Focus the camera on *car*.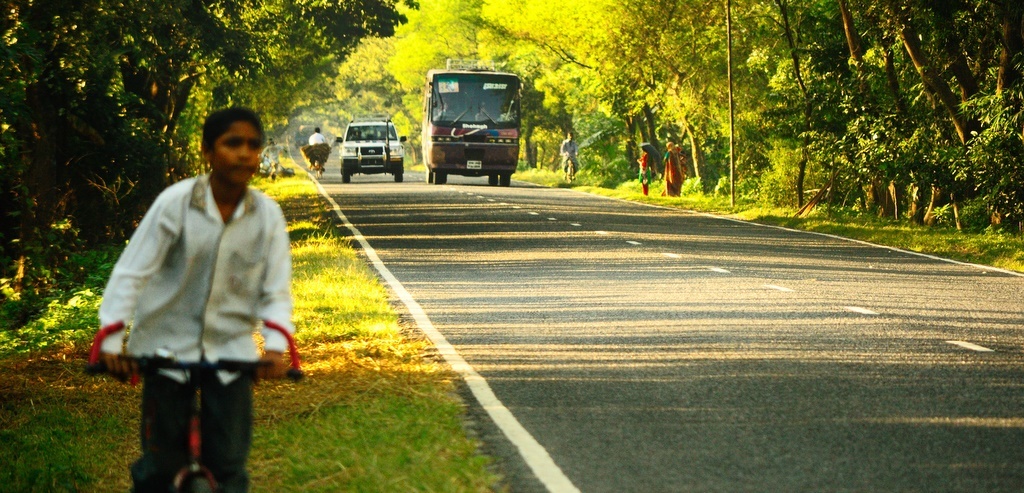
Focus region: x1=345, y1=124, x2=407, y2=181.
